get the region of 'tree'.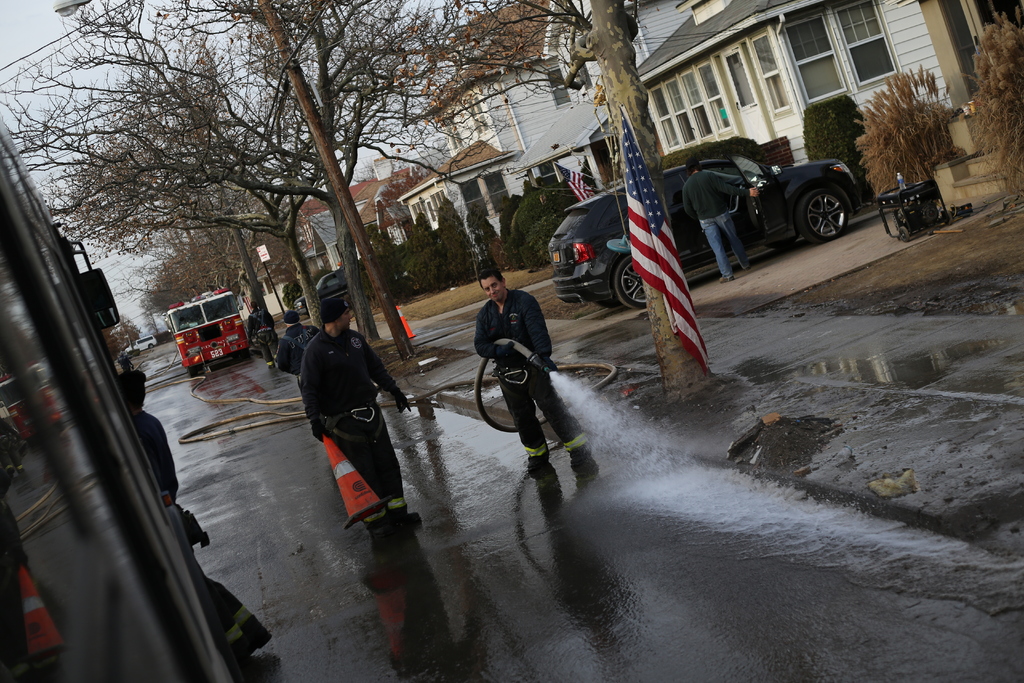
l=111, t=313, r=148, b=357.
